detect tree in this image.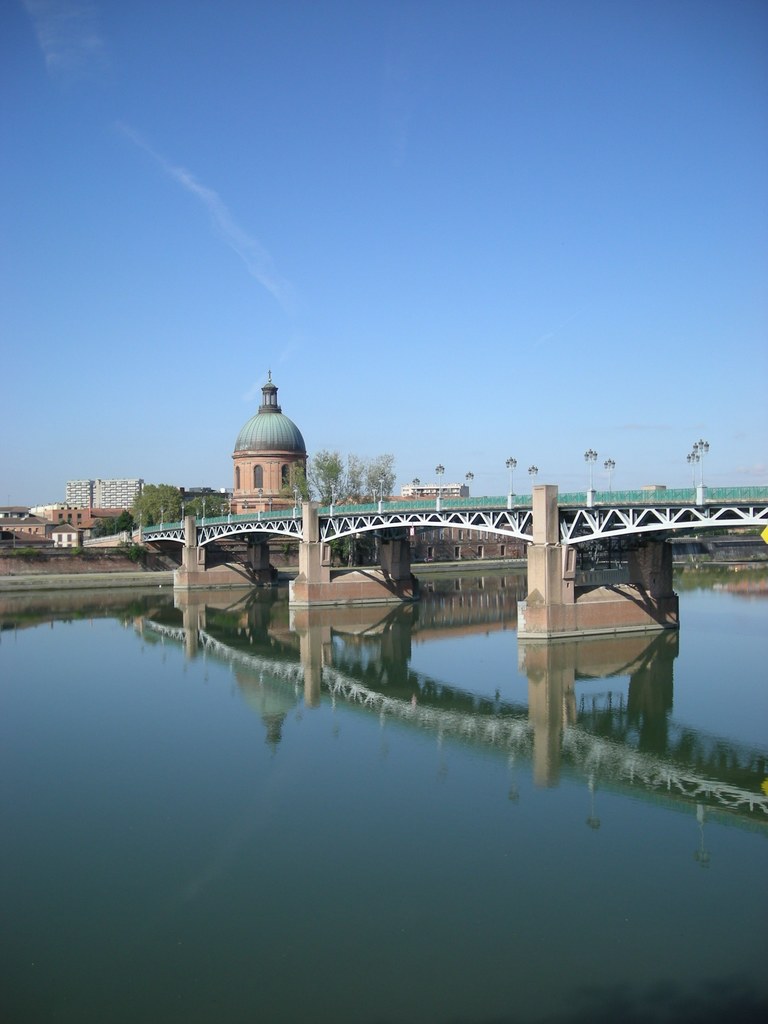
Detection: bbox=[282, 452, 408, 566].
